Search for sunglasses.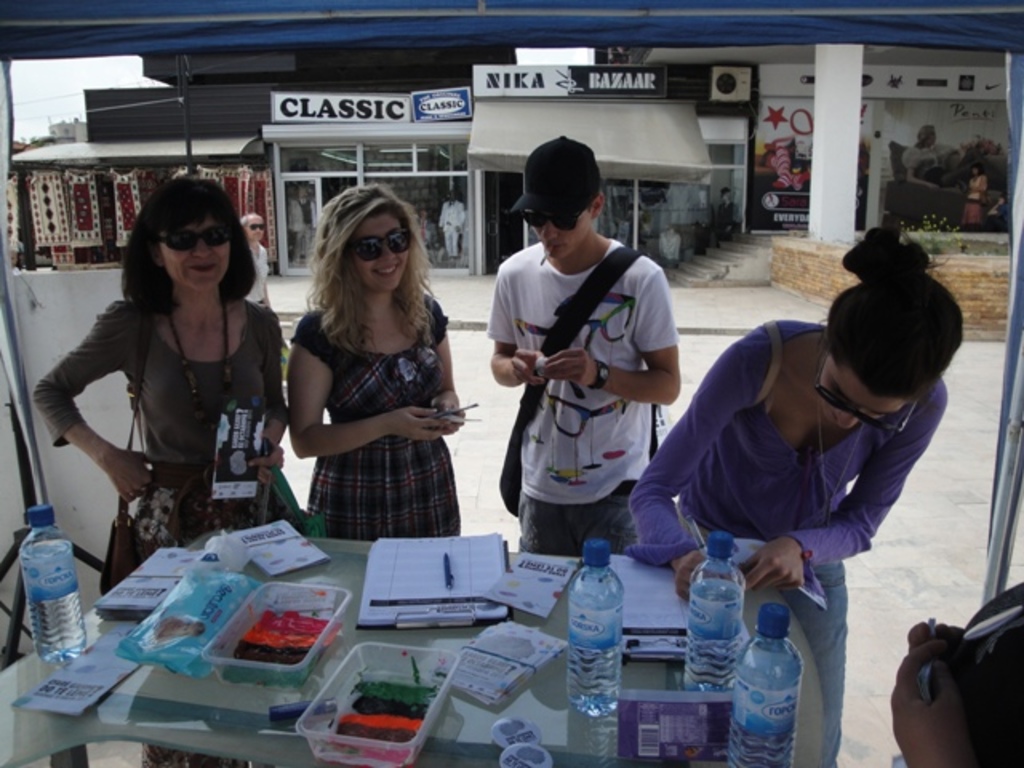
Found at <box>354,221,416,264</box>.
